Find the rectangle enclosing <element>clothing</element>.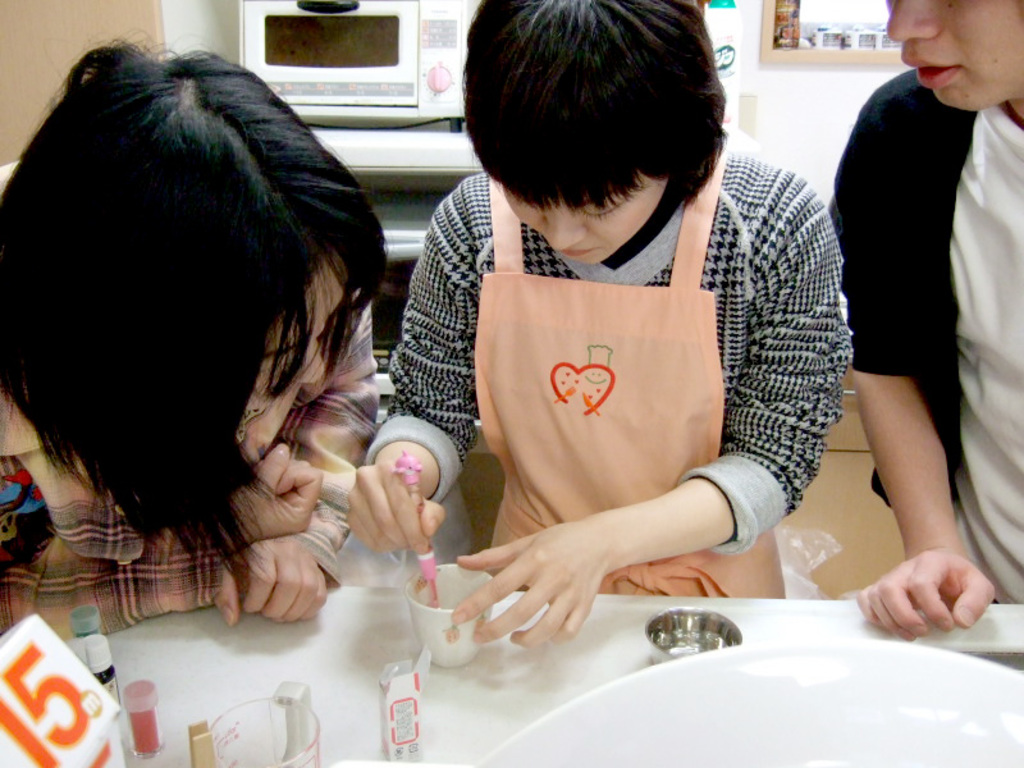
detection(385, 152, 844, 598).
